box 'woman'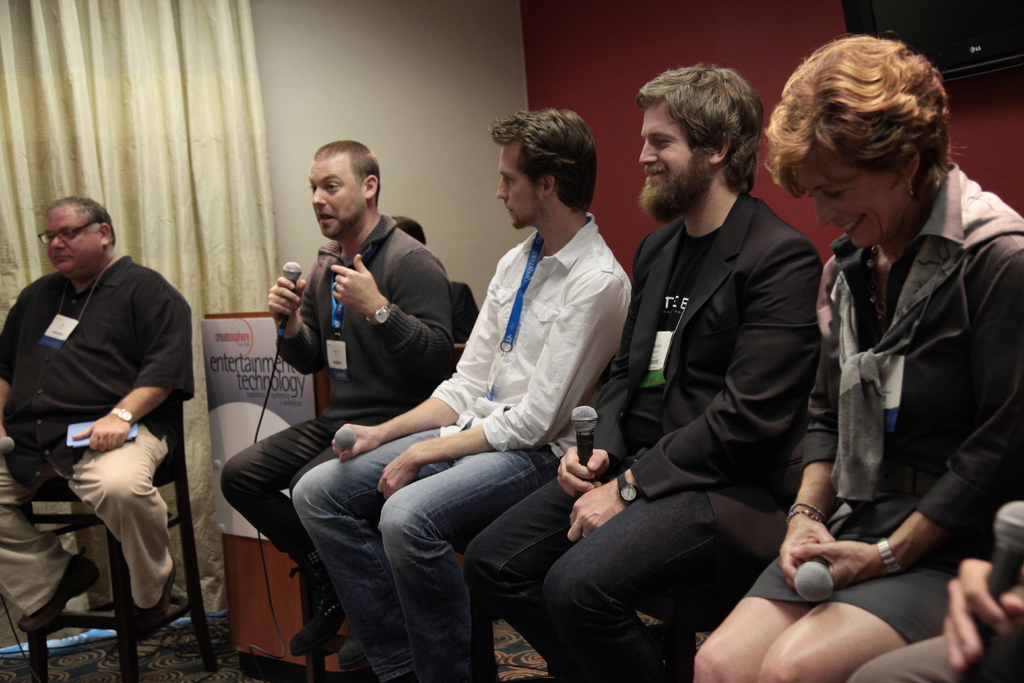
[765,40,1016,682]
